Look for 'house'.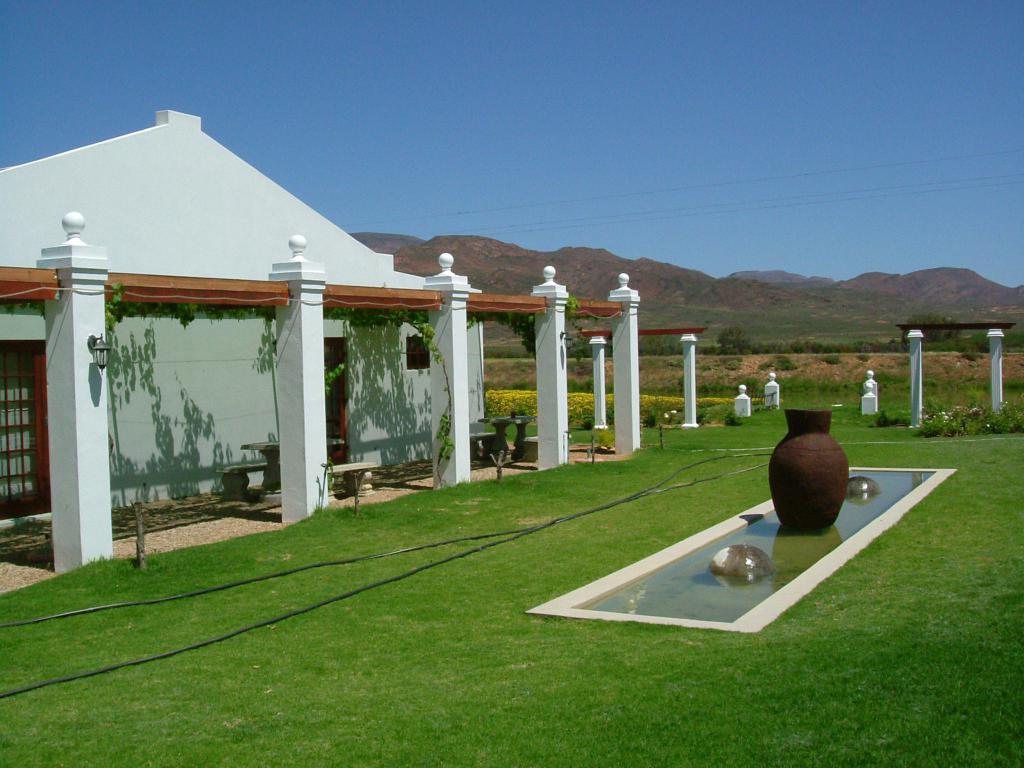
Found: [x1=0, y1=93, x2=509, y2=569].
